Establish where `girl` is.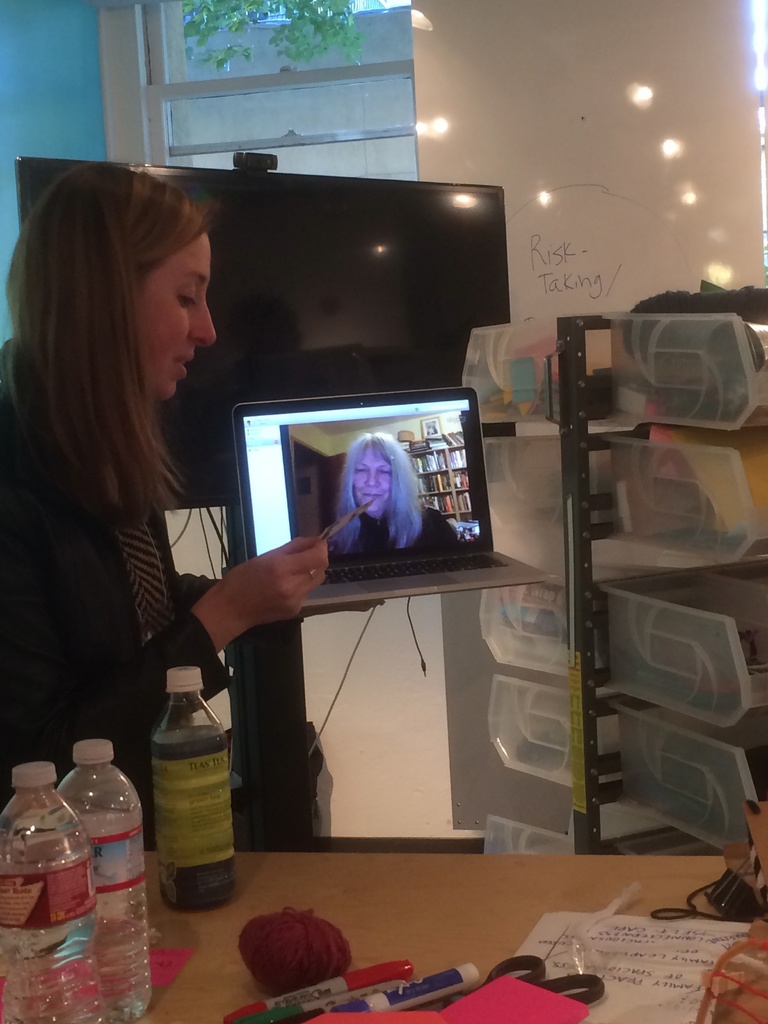
Established at rect(0, 154, 324, 855).
